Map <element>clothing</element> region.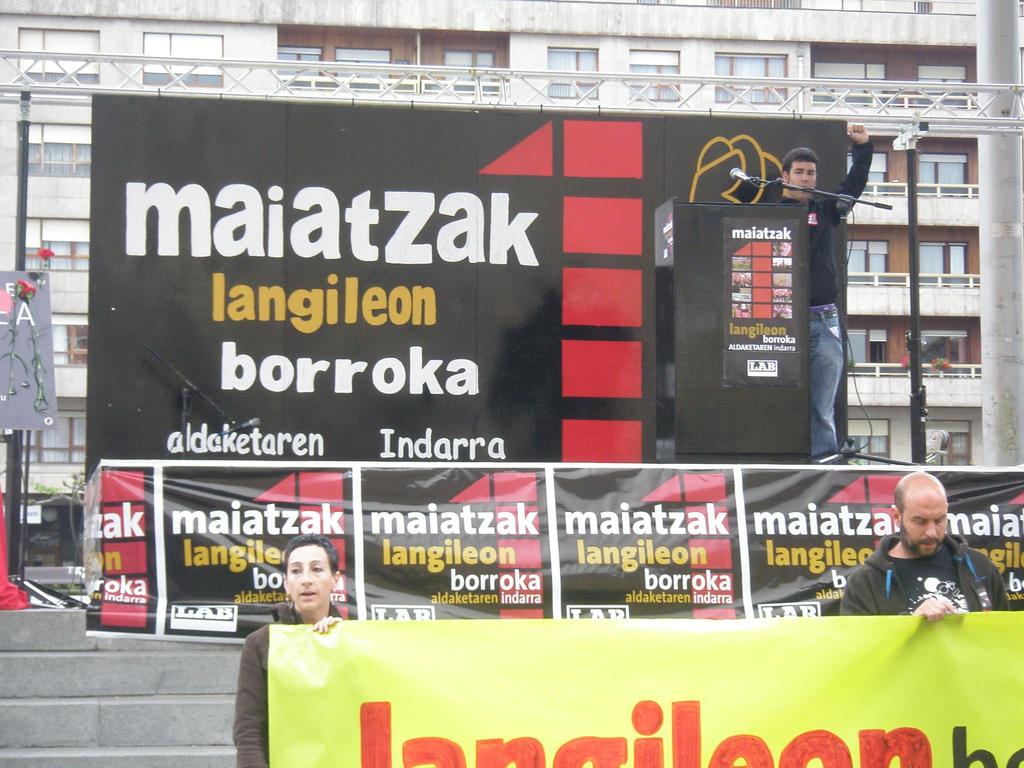
Mapped to Rect(847, 534, 991, 622).
